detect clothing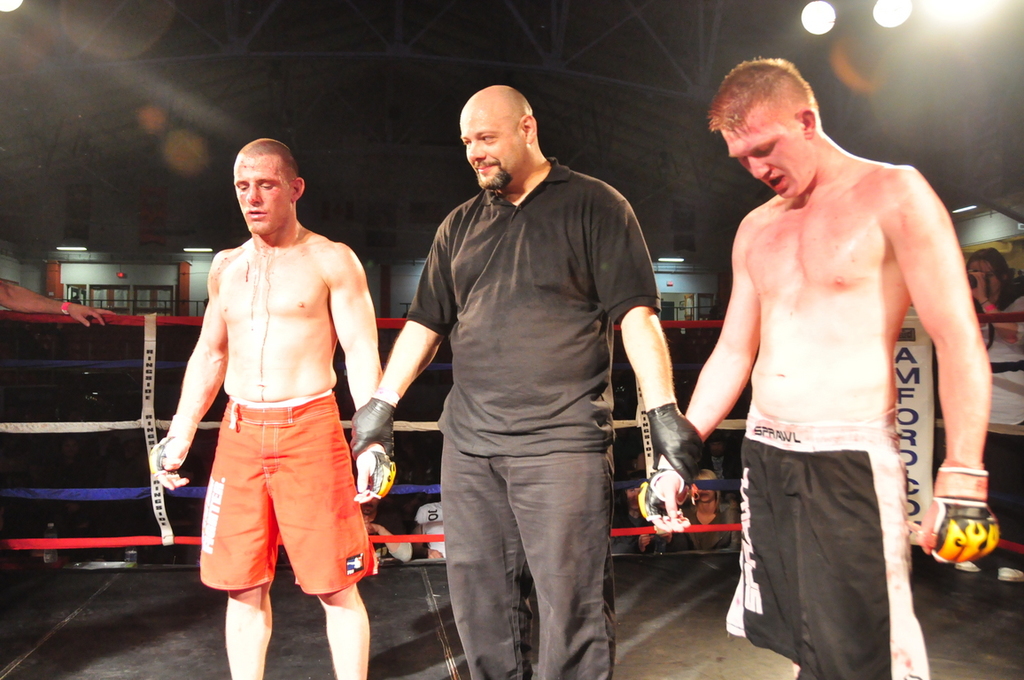
403,158,663,679
